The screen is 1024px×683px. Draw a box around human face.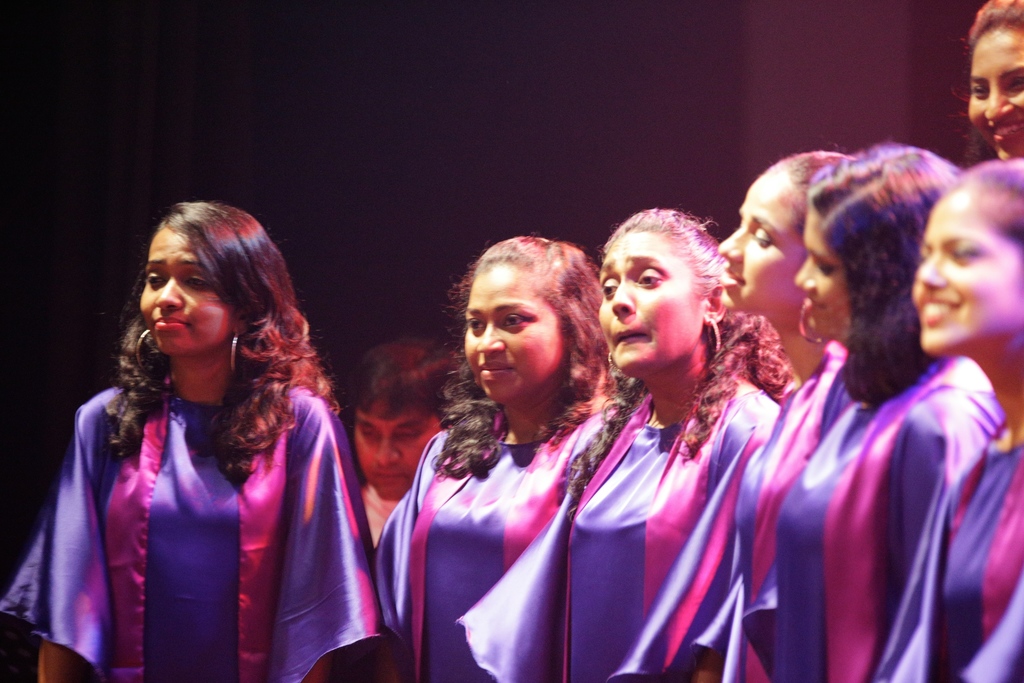
crop(138, 217, 233, 350).
